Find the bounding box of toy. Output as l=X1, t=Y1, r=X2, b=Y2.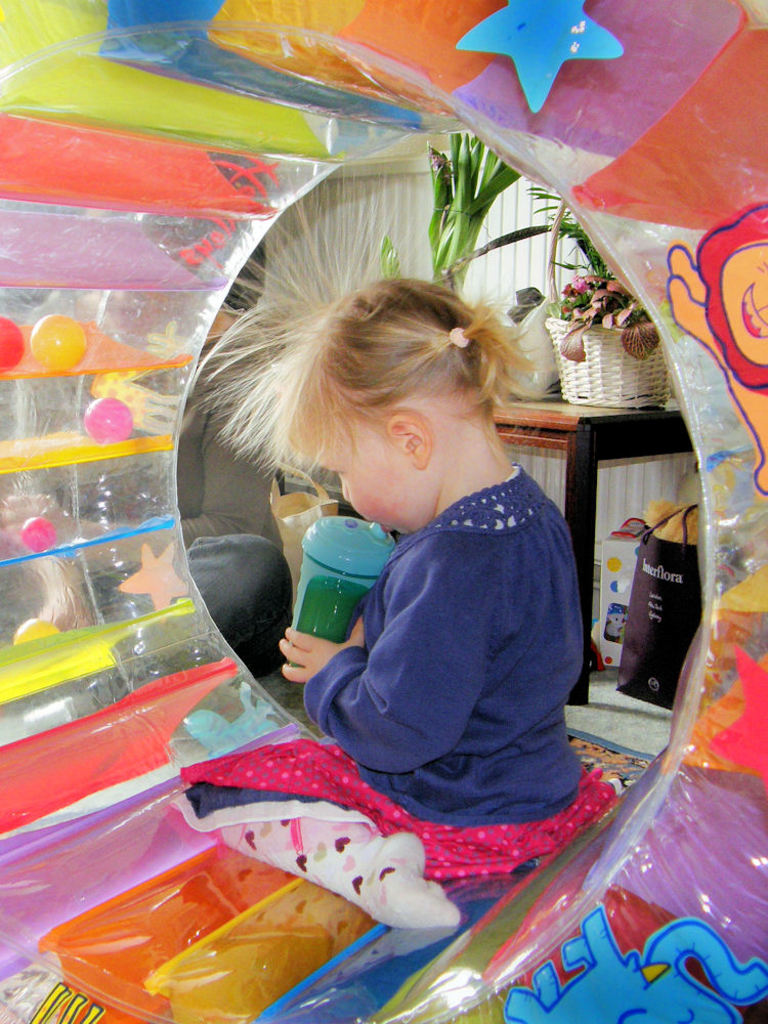
l=82, t=396, r=136, b=447.
